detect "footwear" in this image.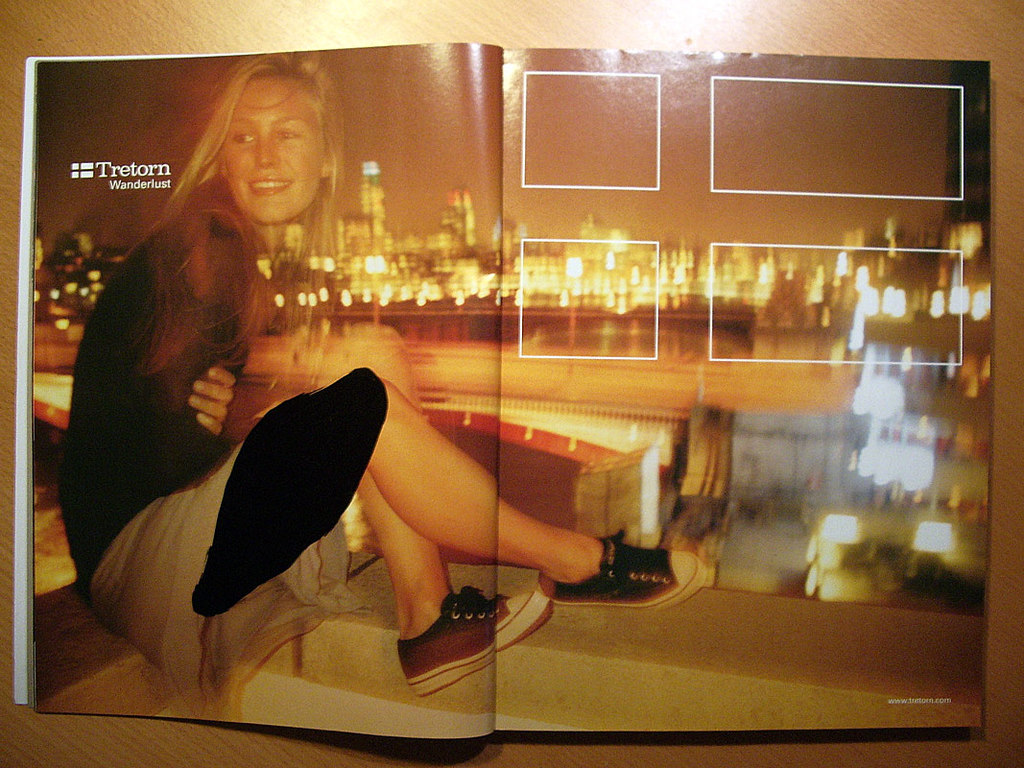
Detection: box(396, 583, 554, 698).
